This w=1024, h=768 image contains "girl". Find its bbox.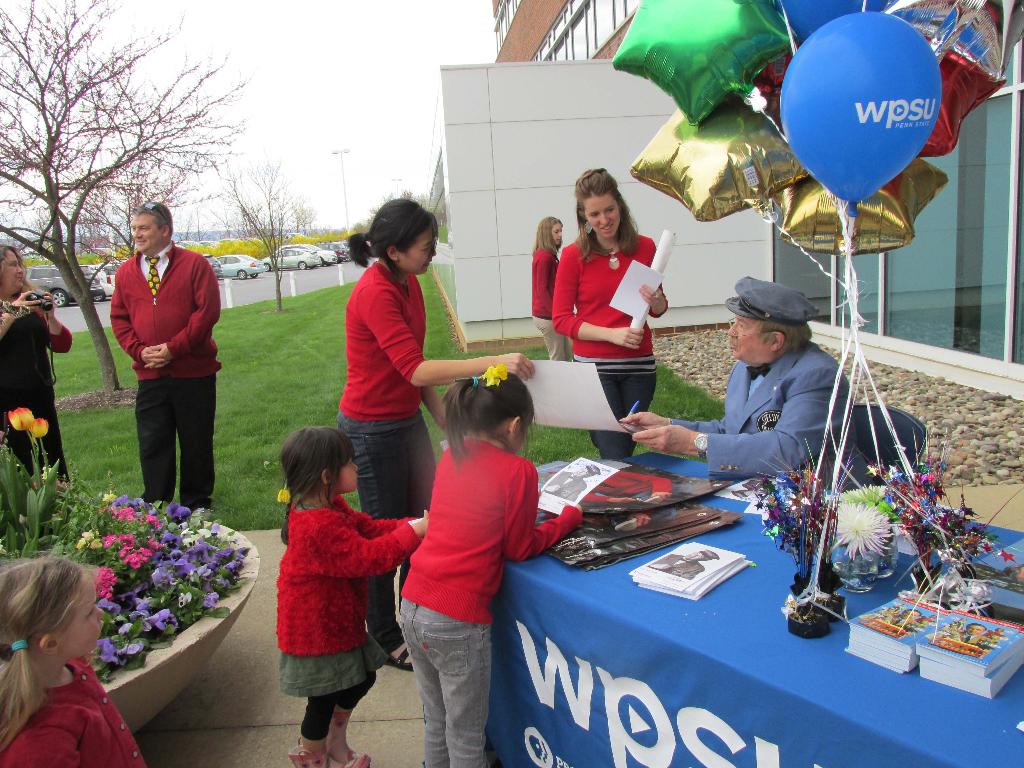
crop(532, 218, 574, 364).
